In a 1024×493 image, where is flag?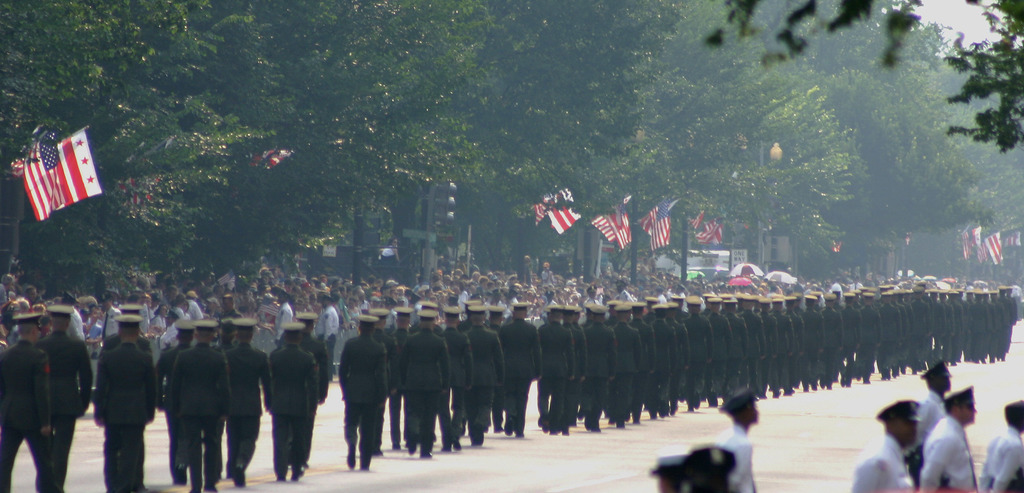
{"x1": 991, "y1": 225, "x2": 1005, "y2": 264}.
